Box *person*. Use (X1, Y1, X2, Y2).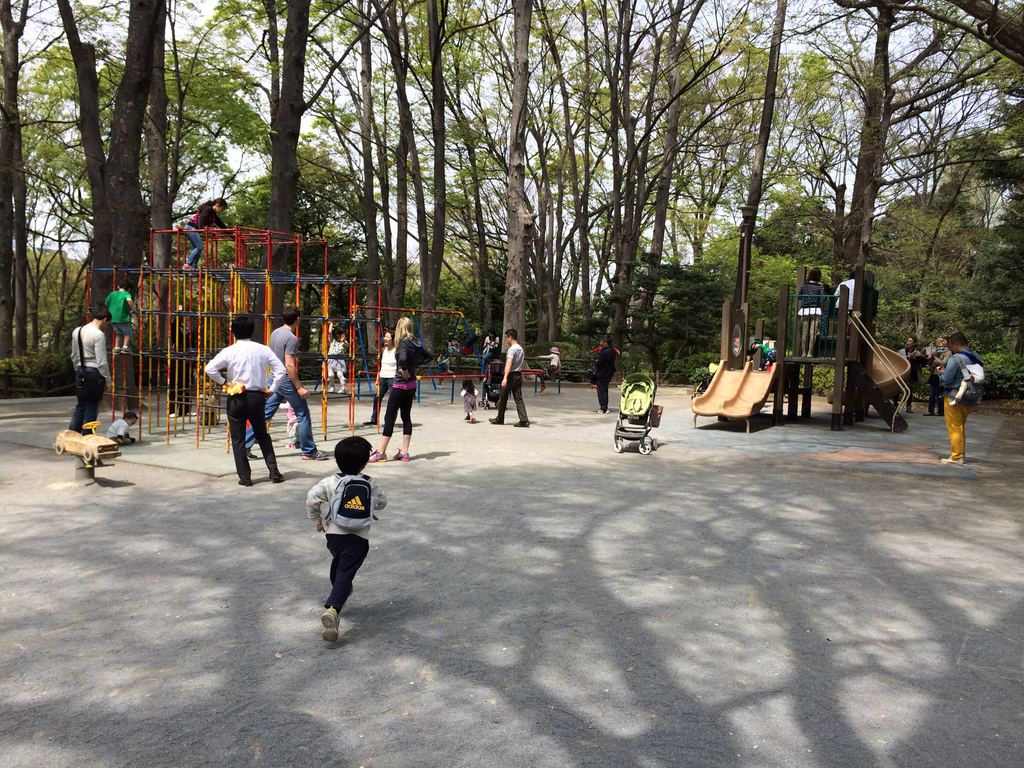
(895, 336, 922, 411).
